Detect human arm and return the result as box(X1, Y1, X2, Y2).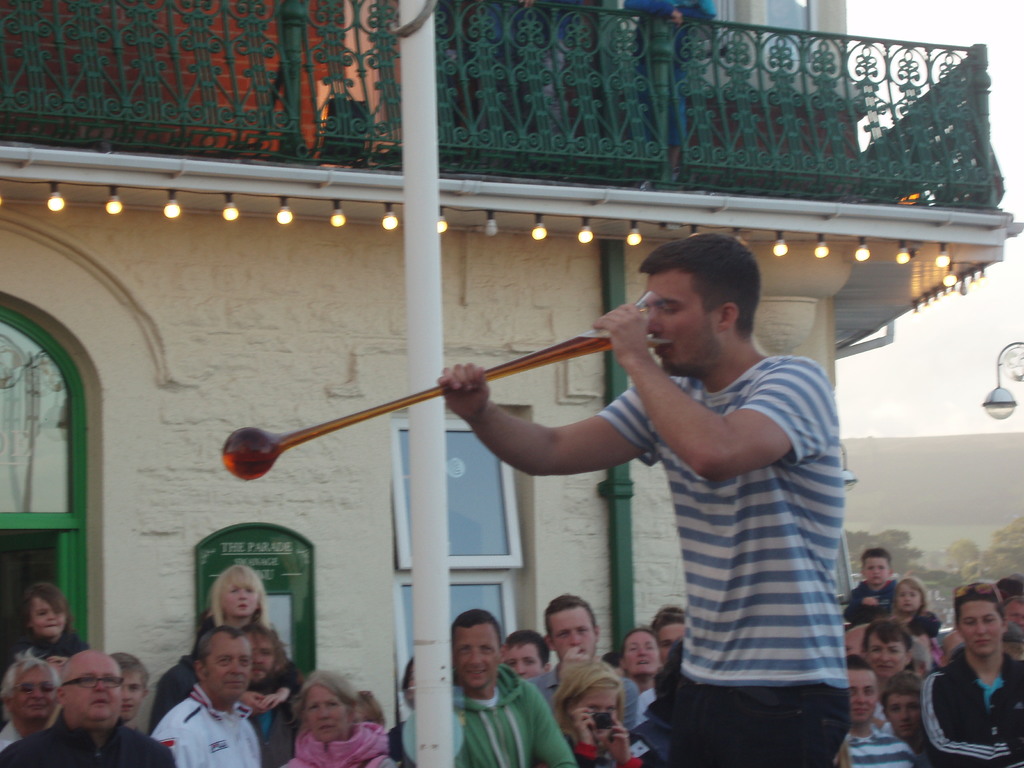
box(141, 729, 177, 767).
